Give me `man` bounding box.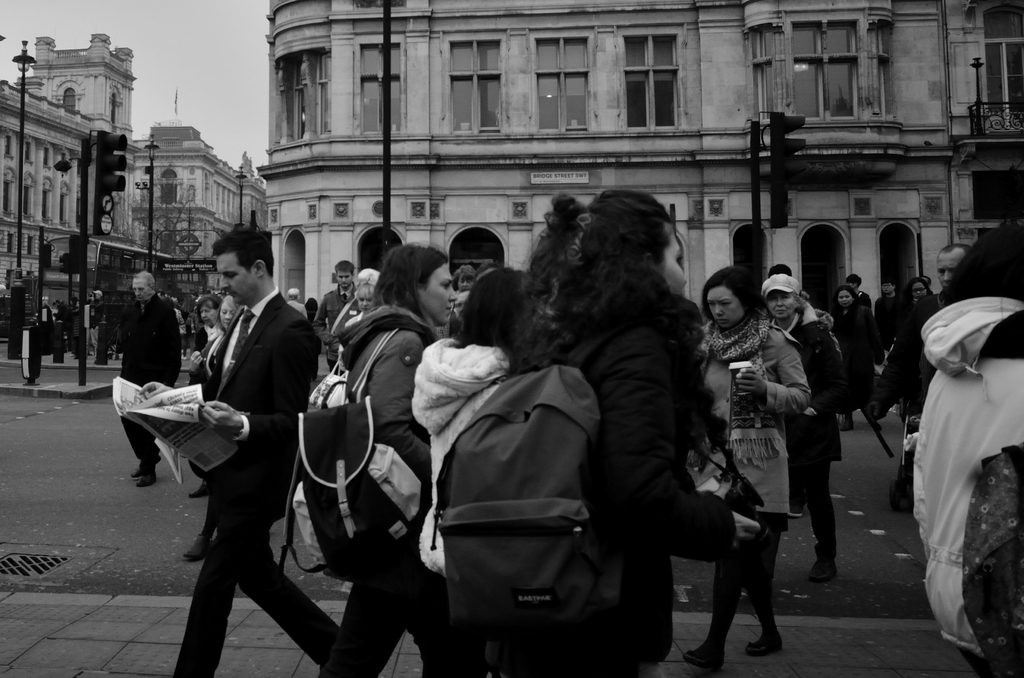
(118, 270, 185, 490).
